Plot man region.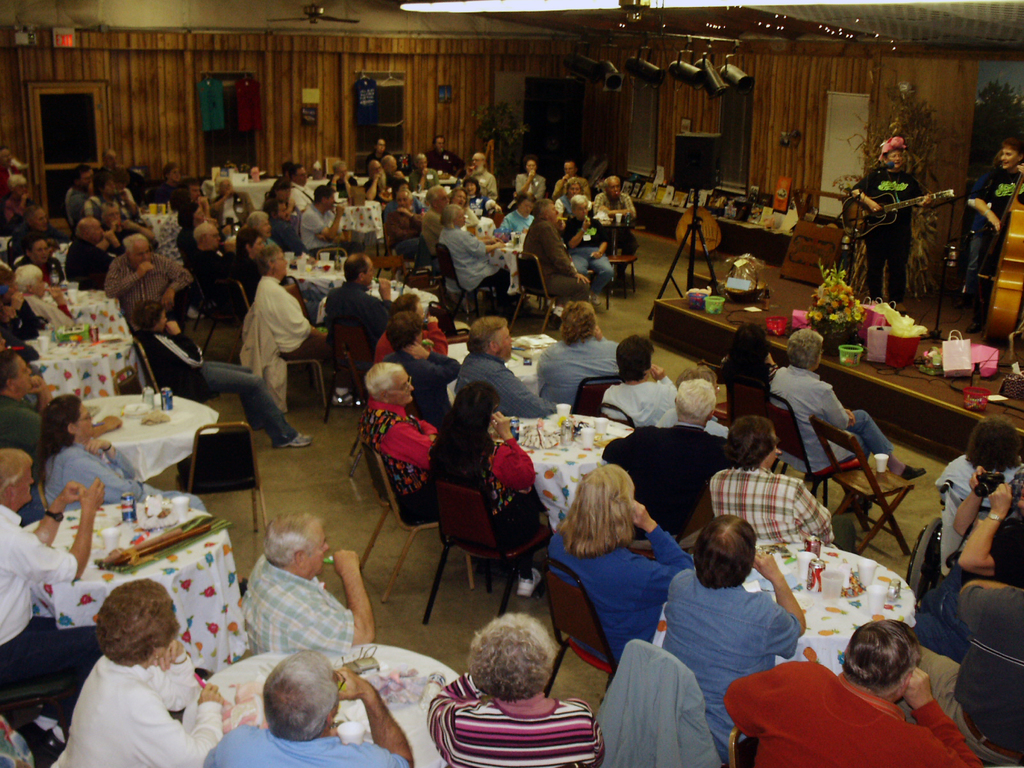
Plotted at {"x1": 280, "y1": 161, "x2": 293, "y2": 183}.
